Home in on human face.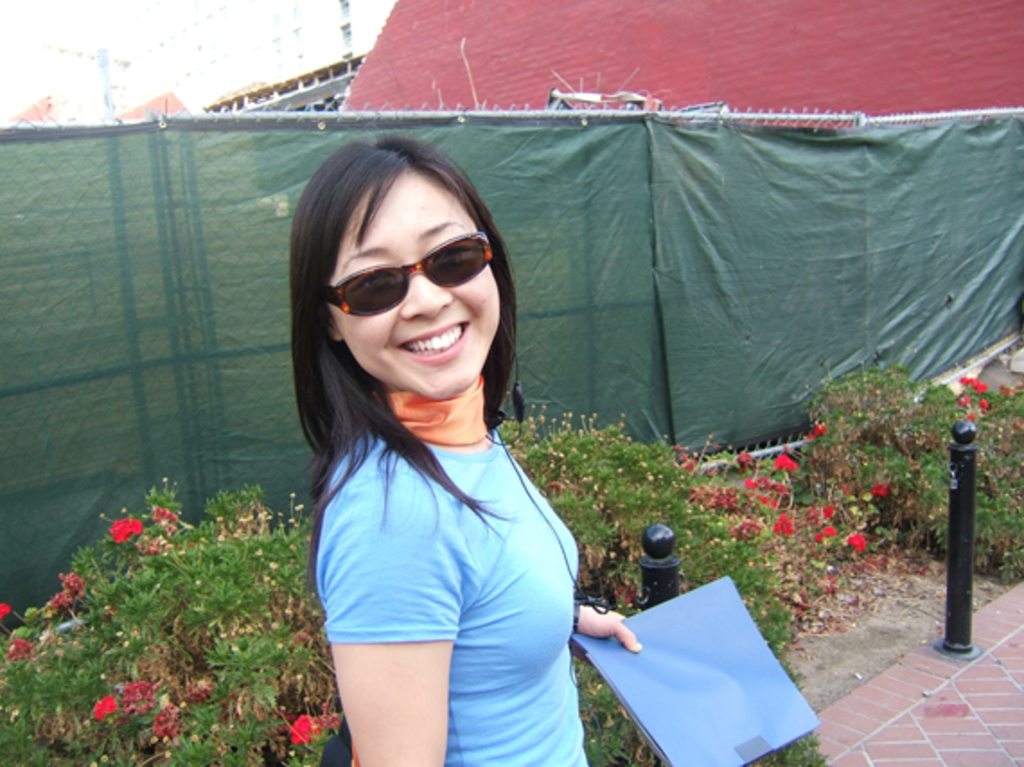
Homed in at BBox(336, 156, 498, 397).
